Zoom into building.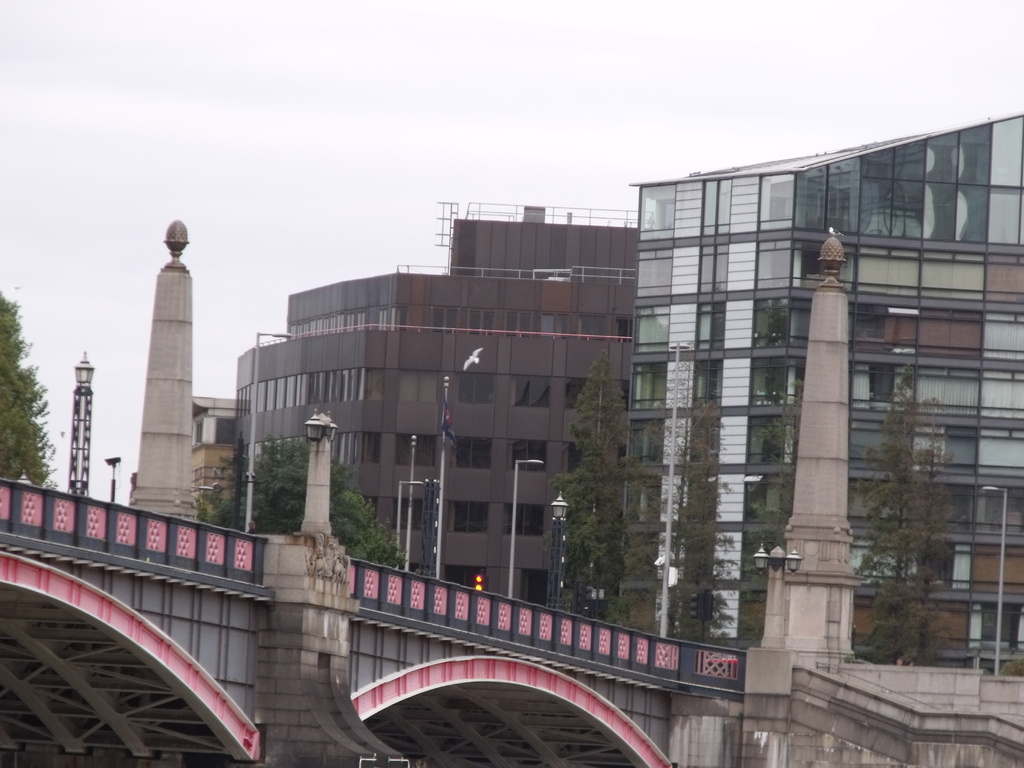
Zoom target: {"left": 234, "top": 200, "right": 643, "bottom": 602}.
